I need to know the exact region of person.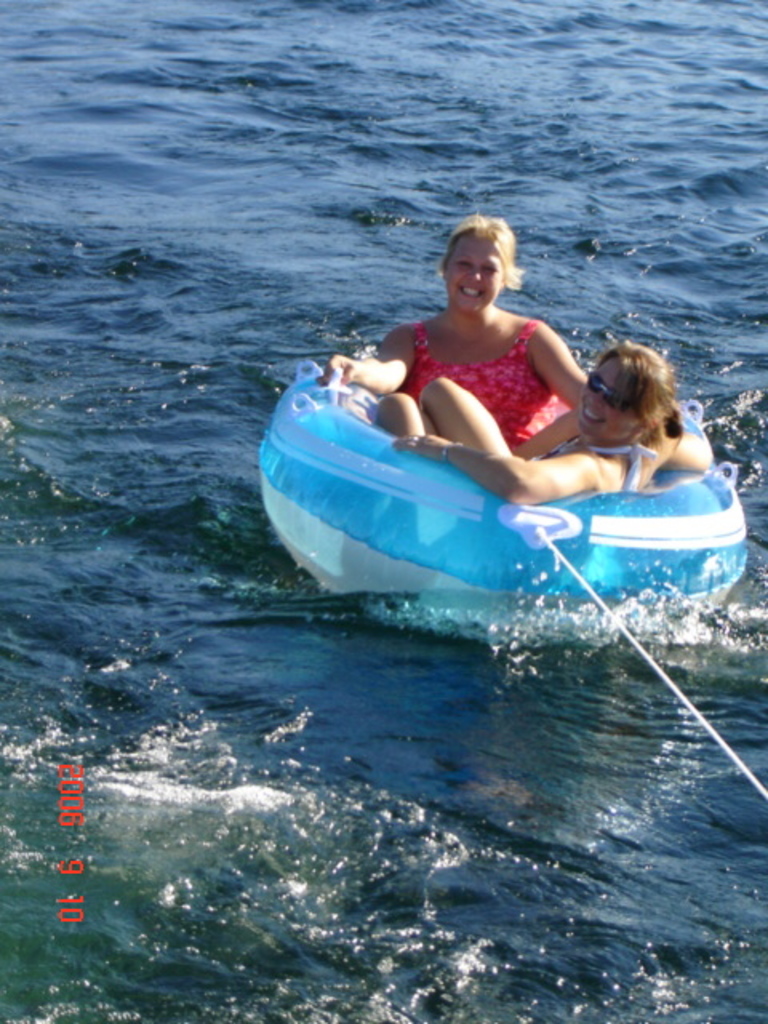
Region: detection(394, 336, 712, 509).
